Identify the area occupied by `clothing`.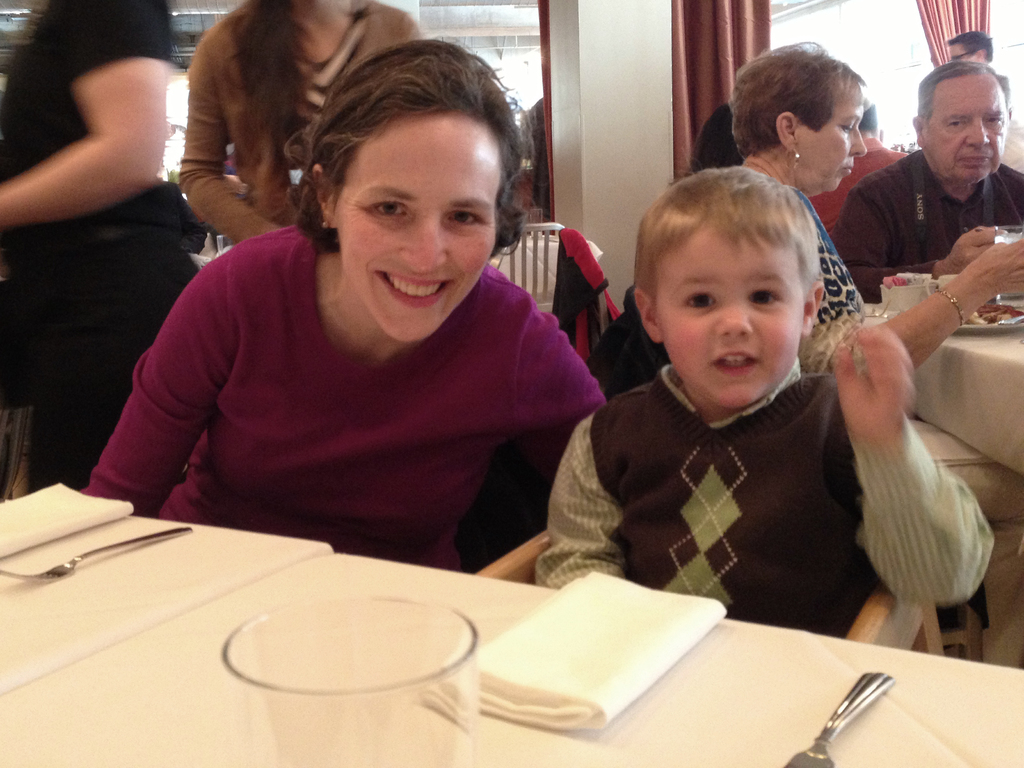
Area: (left=829, top=145, right=1023, bottom=307).
